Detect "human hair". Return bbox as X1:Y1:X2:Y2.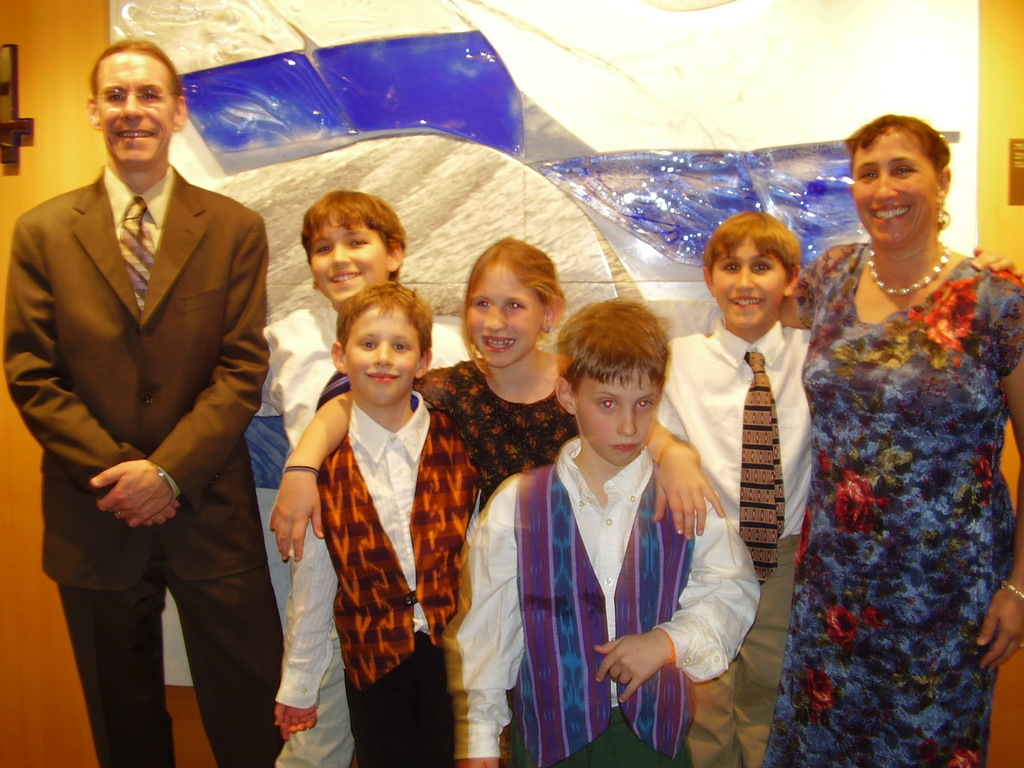
455:232:569:317.
